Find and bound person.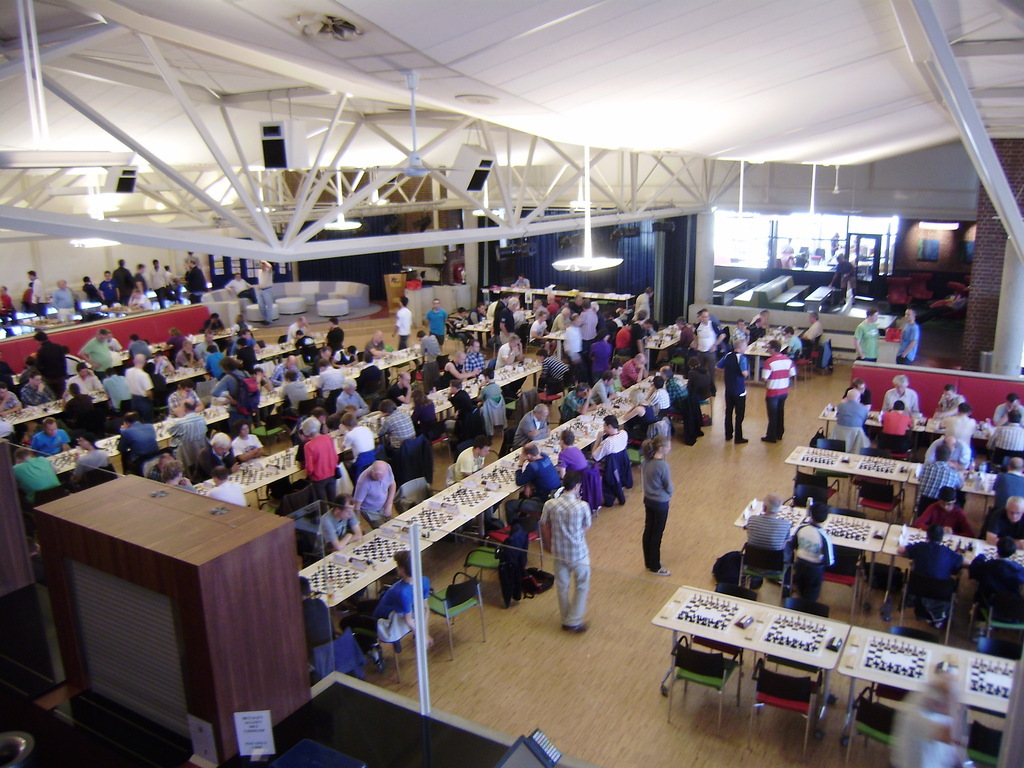
Bound: <box>782,503,836,624</box>.
